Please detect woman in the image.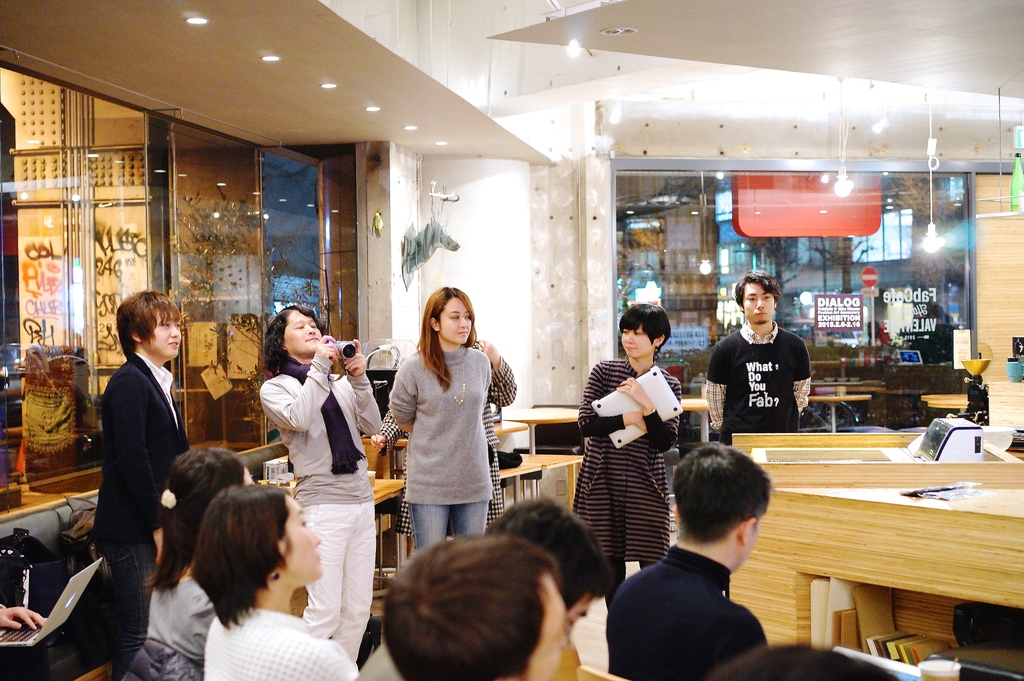
BBox(570, 304, 682, 611).
